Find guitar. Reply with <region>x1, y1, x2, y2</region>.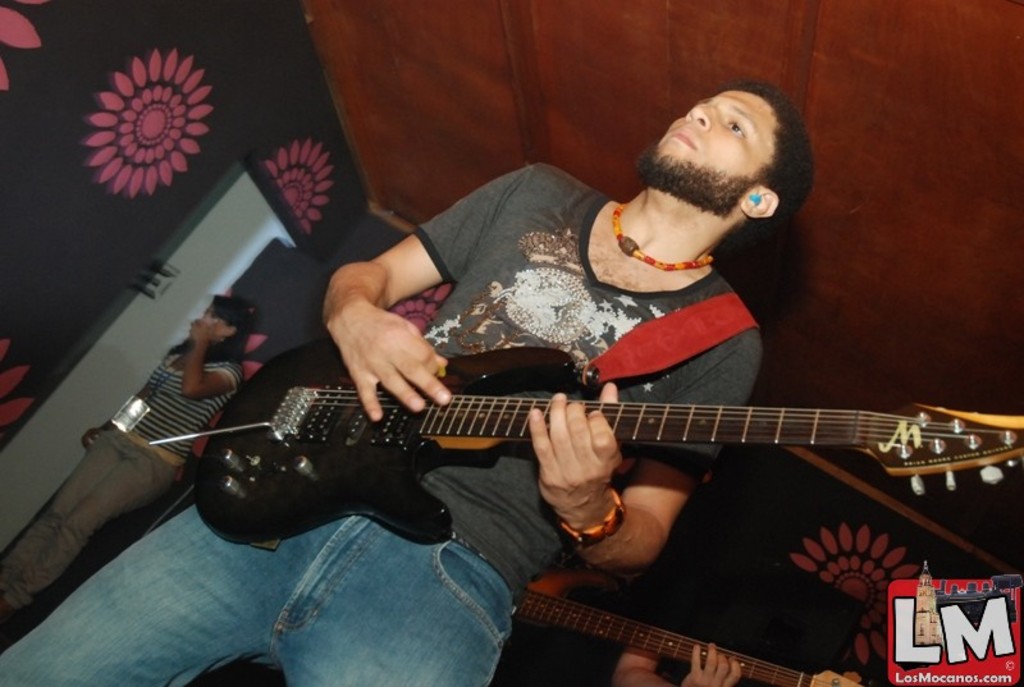
<region>495, 588, 868, 686</region>.
